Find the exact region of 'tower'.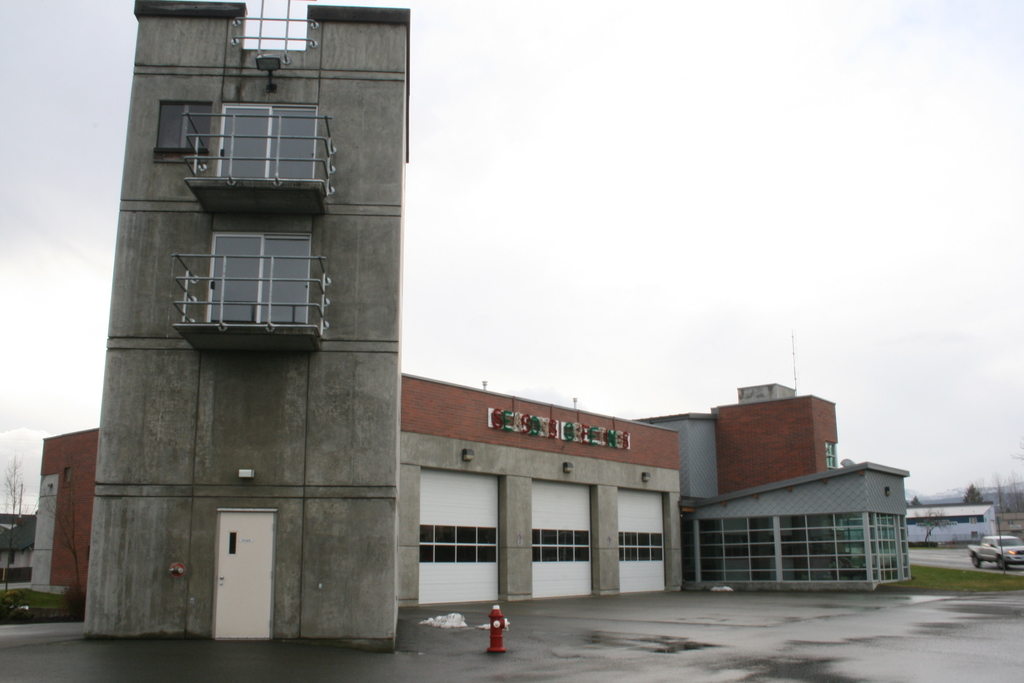
Exact region: [x1=85, y1=51, x2=375, y2=600].
